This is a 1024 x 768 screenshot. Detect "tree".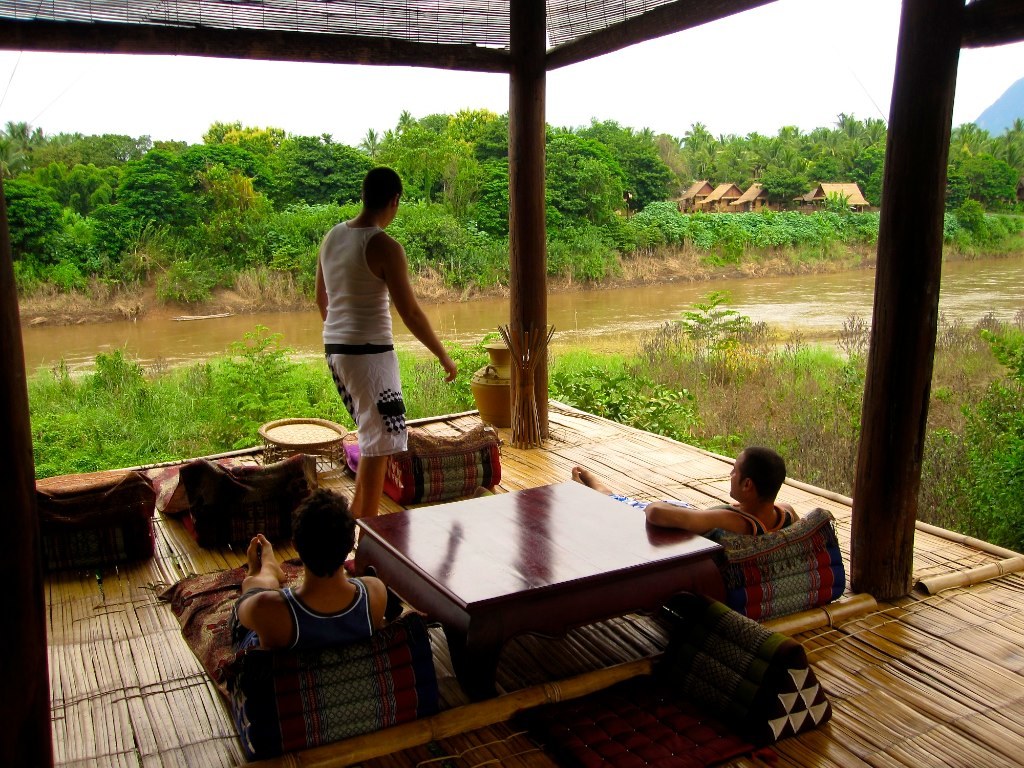
rect(677, 291, 751, 349).
